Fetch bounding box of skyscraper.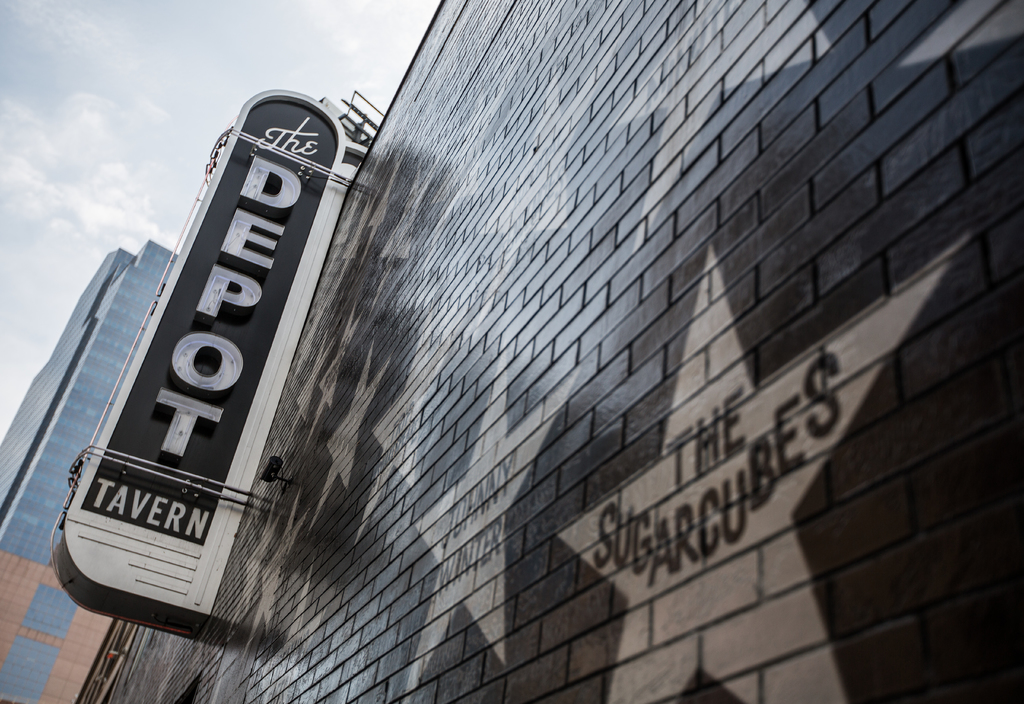
Bbox: BBox(97, 0, 1023, 703).
